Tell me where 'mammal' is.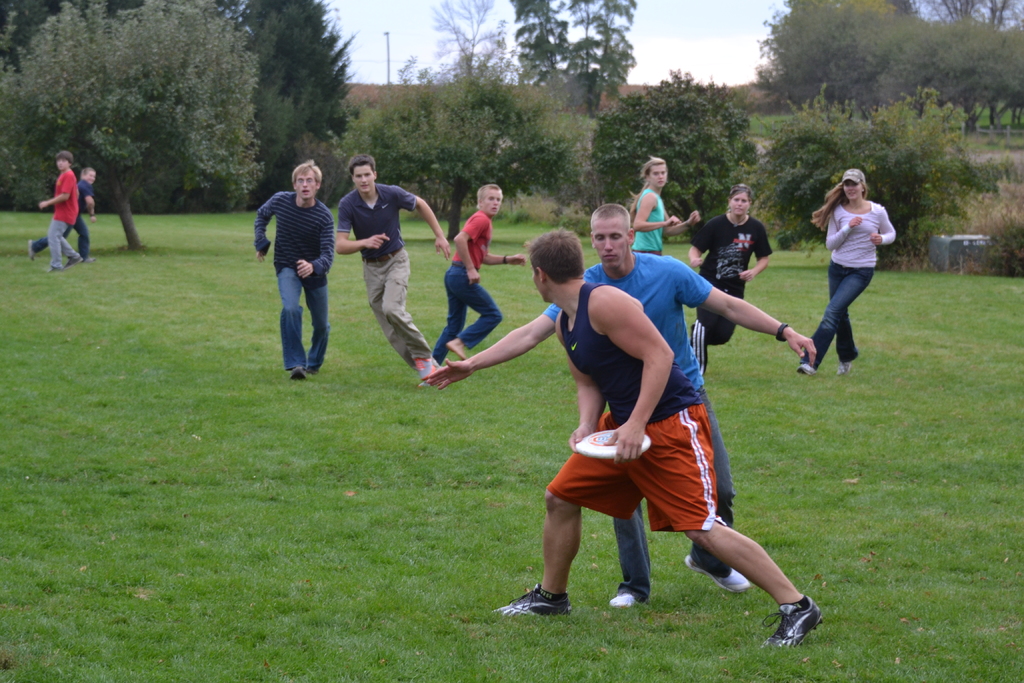
'mammal' is at {"left": 428, "top": 186, "right": 520, "bottom": 363}.
